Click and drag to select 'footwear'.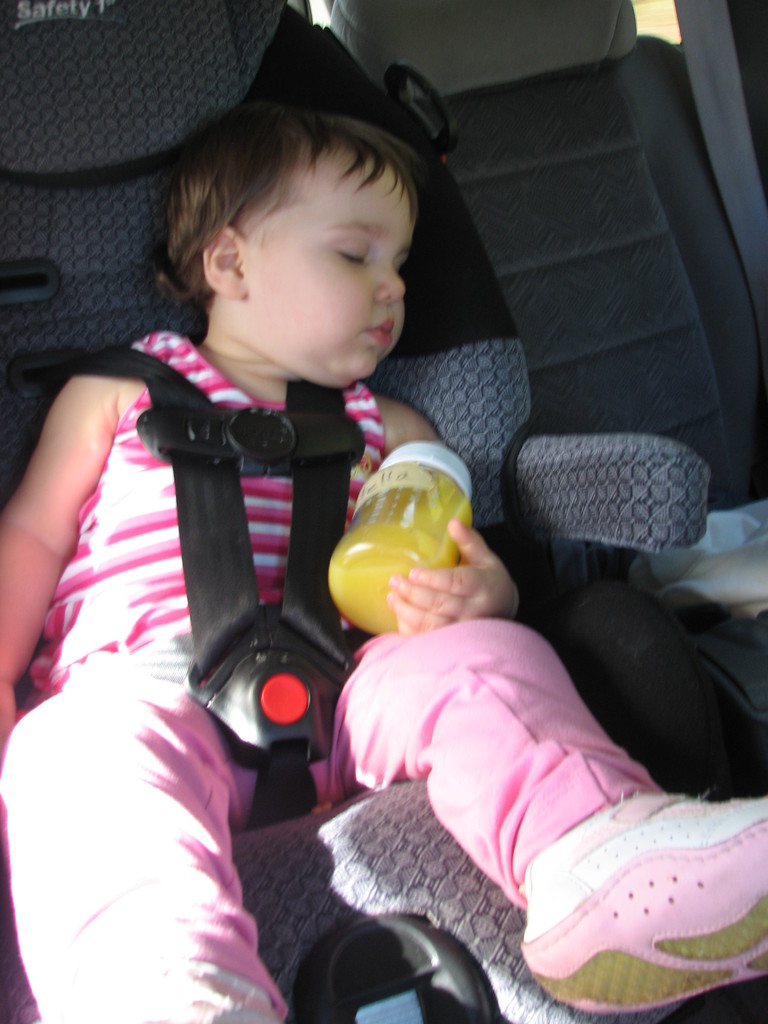
Selection: BBox(525, 774, 767, 1015).
